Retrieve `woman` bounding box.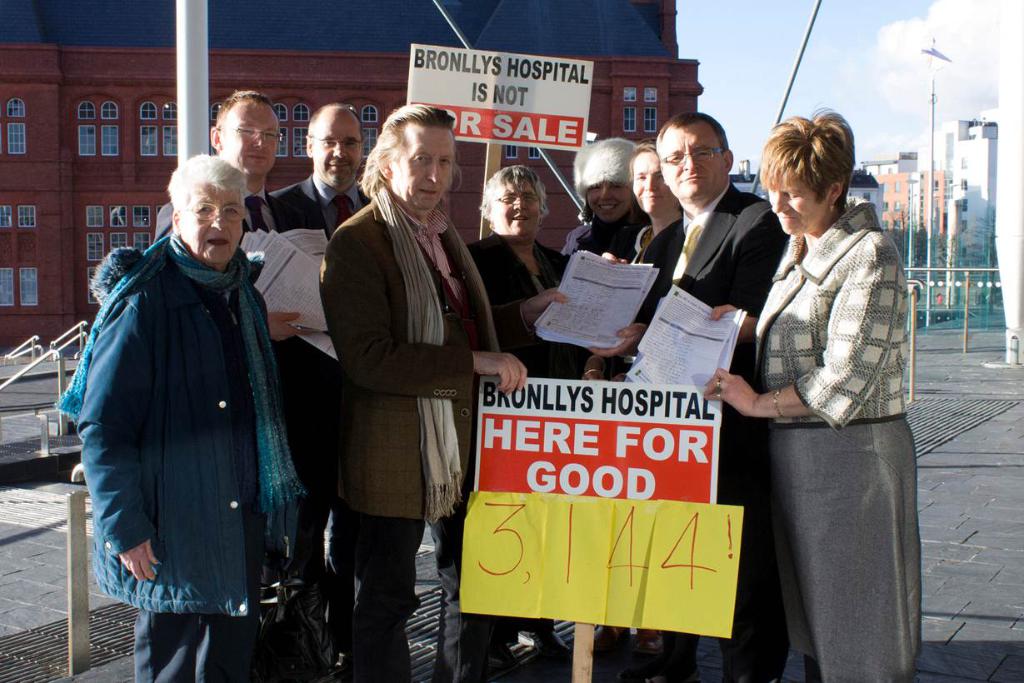
Bounding box: x1=593 y1=142 x2=694 y2=367.
